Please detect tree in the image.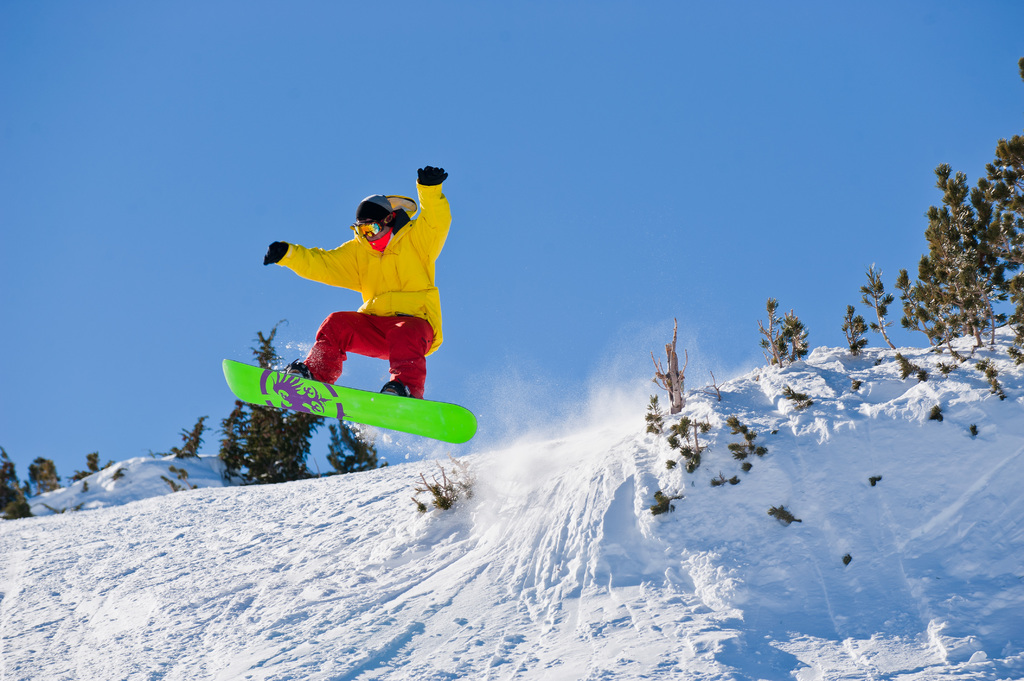
pyautogui.locateOnScreen(72, 448, 114, 478).
